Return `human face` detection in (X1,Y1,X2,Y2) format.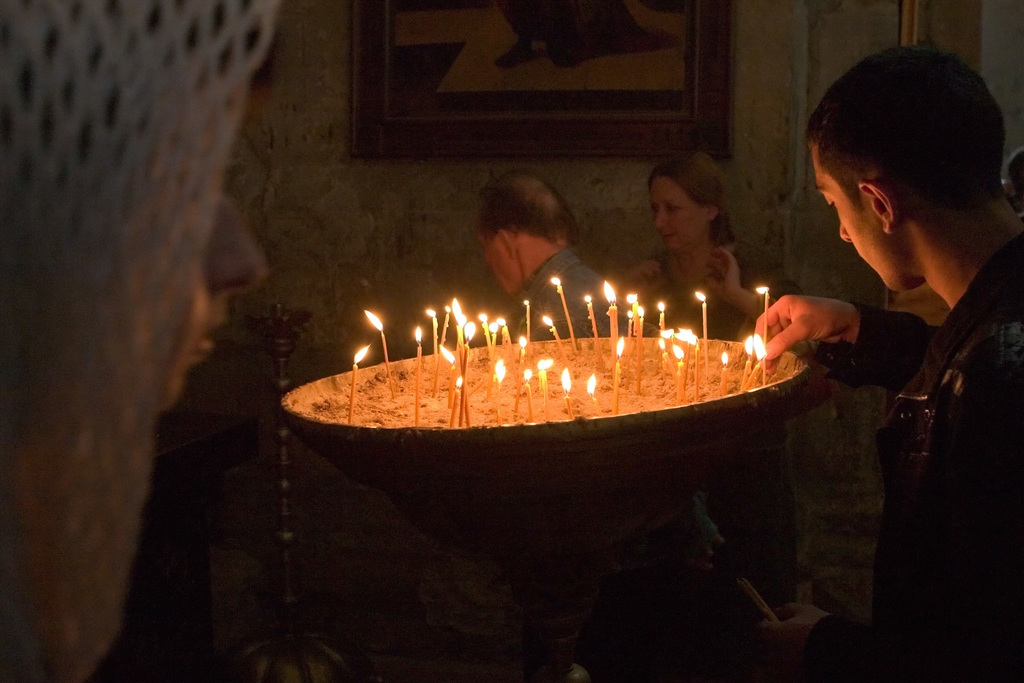
(649,176,700,252).
